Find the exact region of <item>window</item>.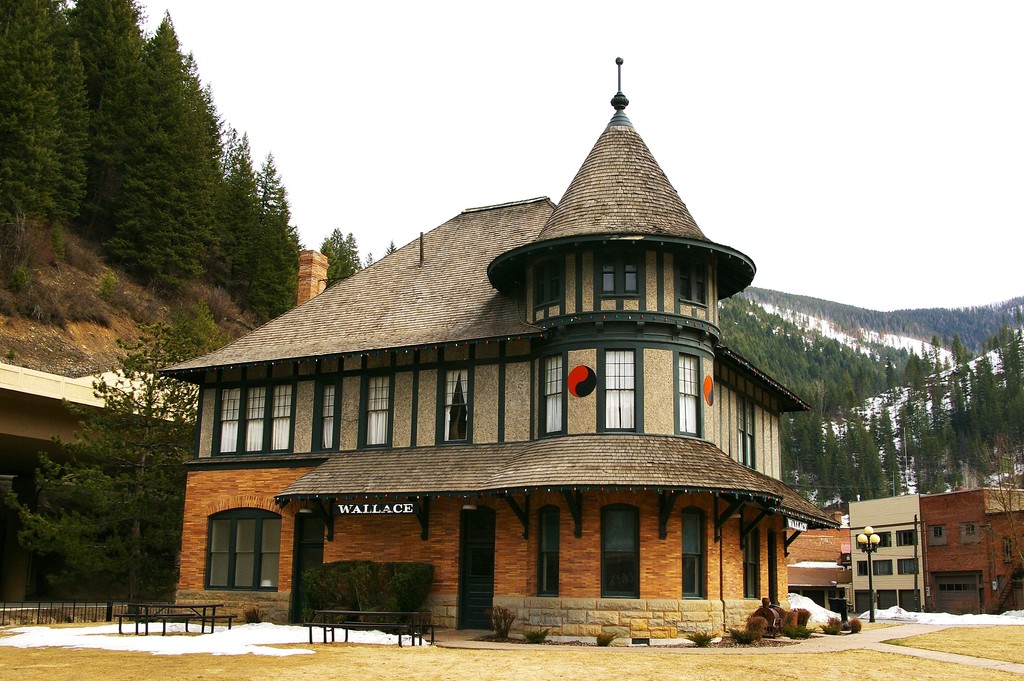
Exact region: 877 593 904 607.
